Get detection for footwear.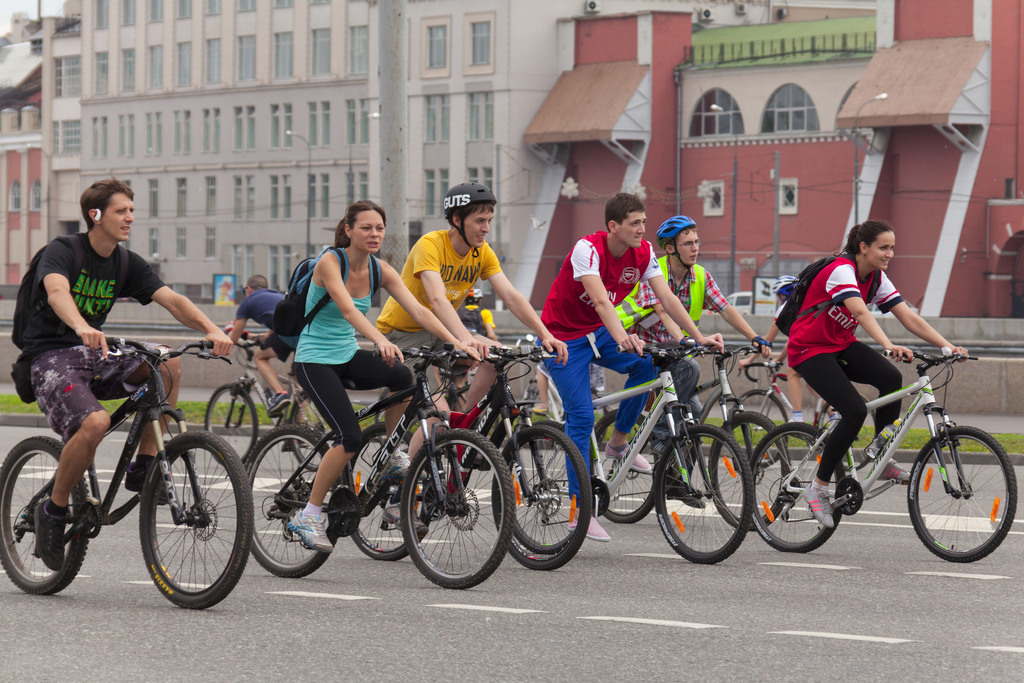
Detection: rect(285, 509, 335, 557).
